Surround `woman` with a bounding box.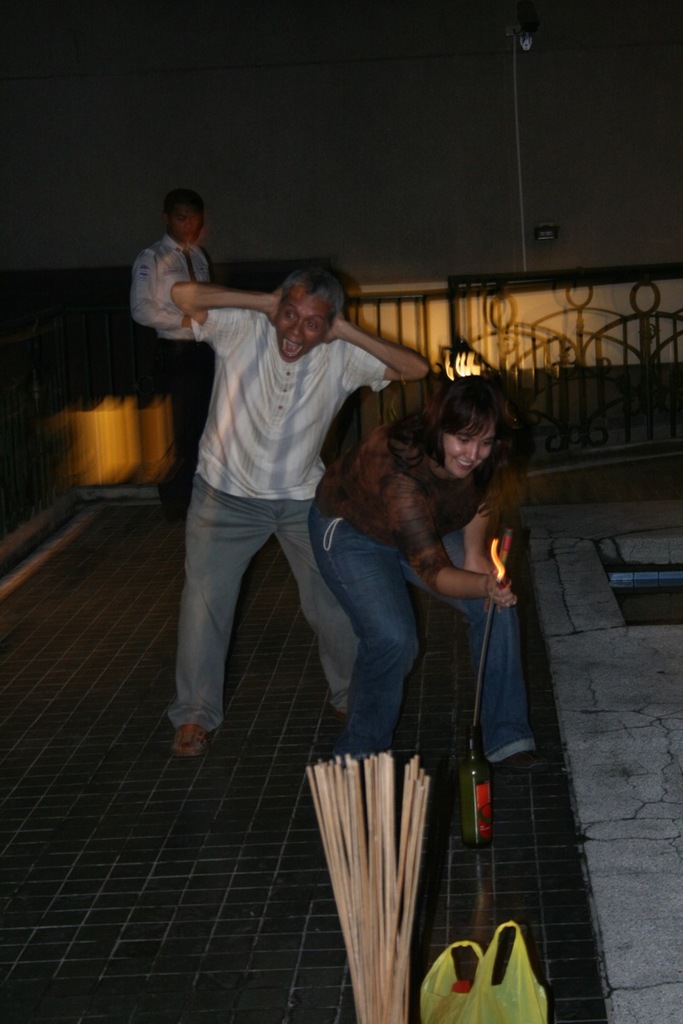
289, 344, 543, 804.
